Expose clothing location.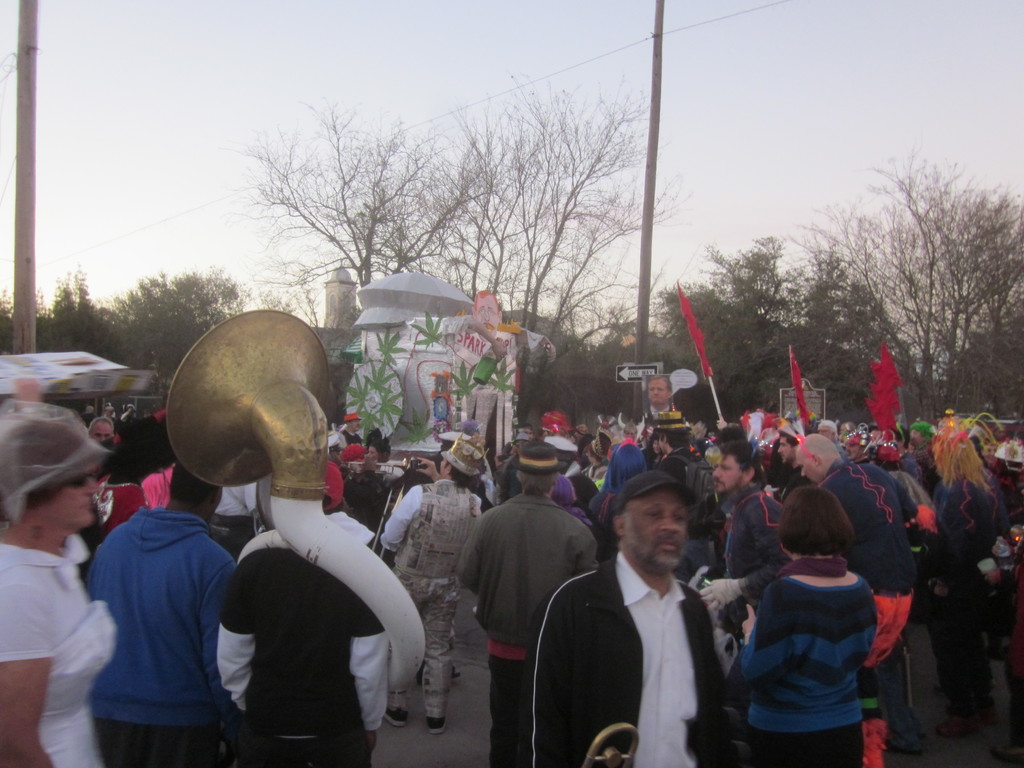
Exposed at crop(721, 574, 881, 767).
